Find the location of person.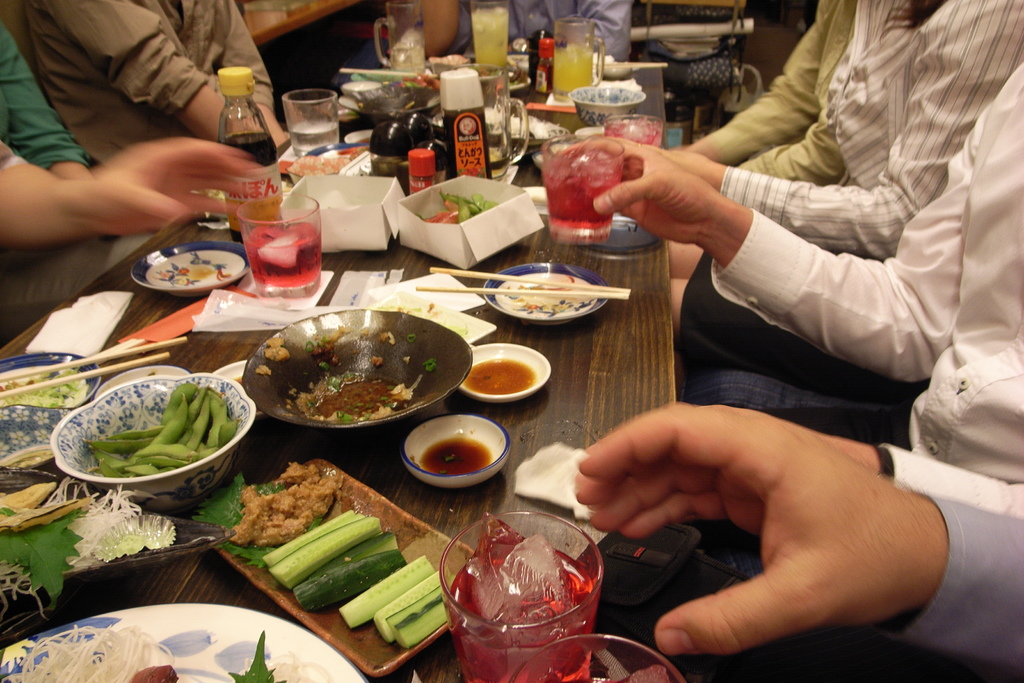
Location: region(20, 0, 292, 167).
